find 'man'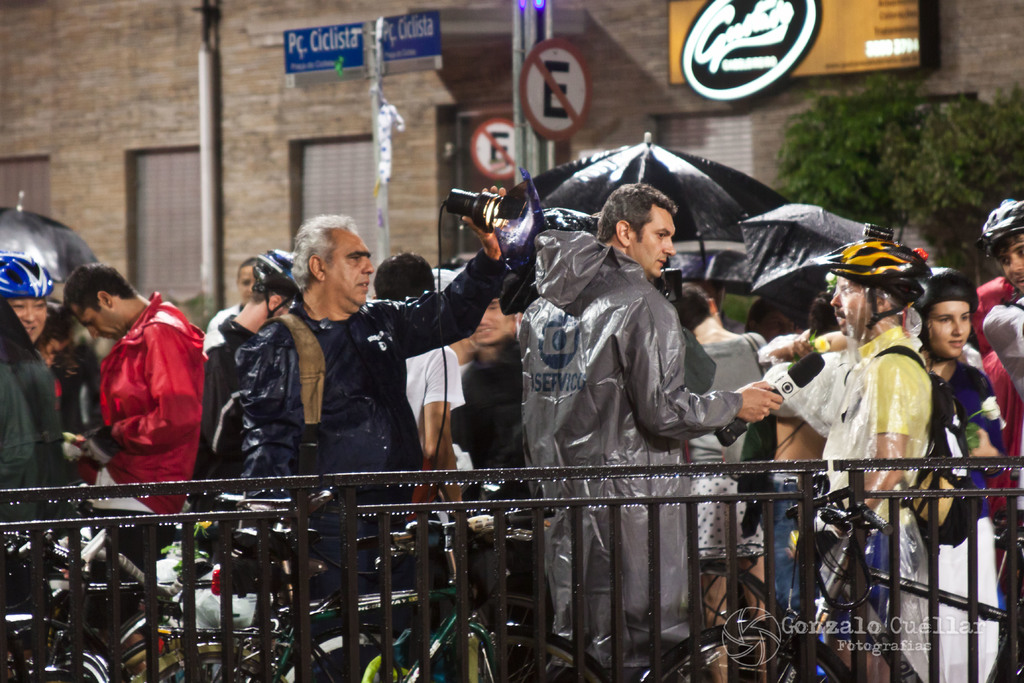
rect(228, 210, 525, 650)
